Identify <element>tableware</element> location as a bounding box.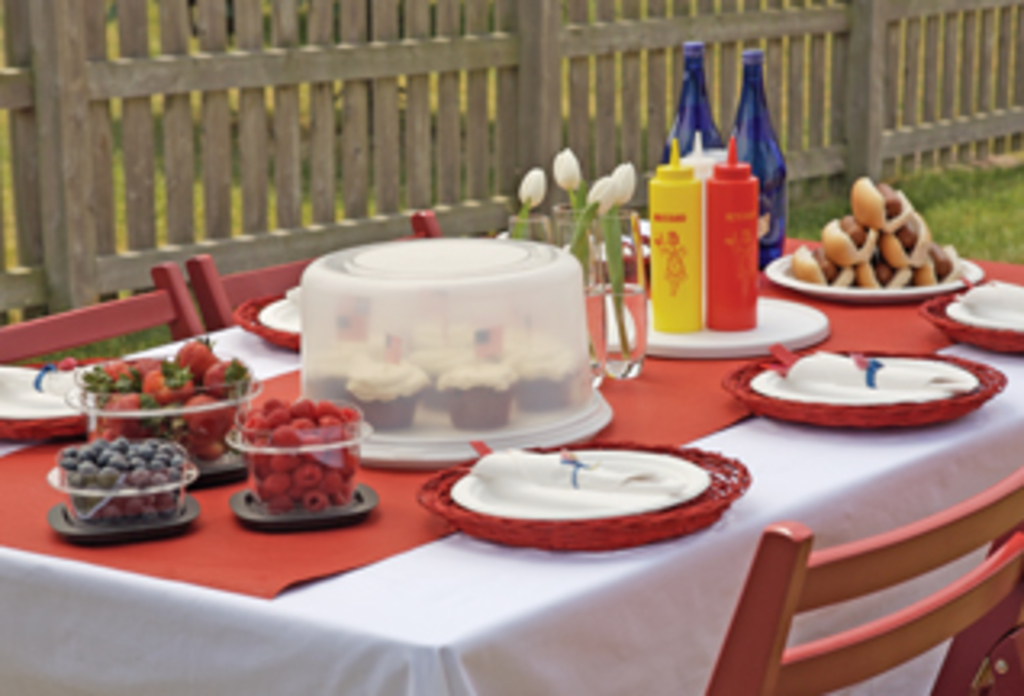
box=[299, 238, 602, 467].
